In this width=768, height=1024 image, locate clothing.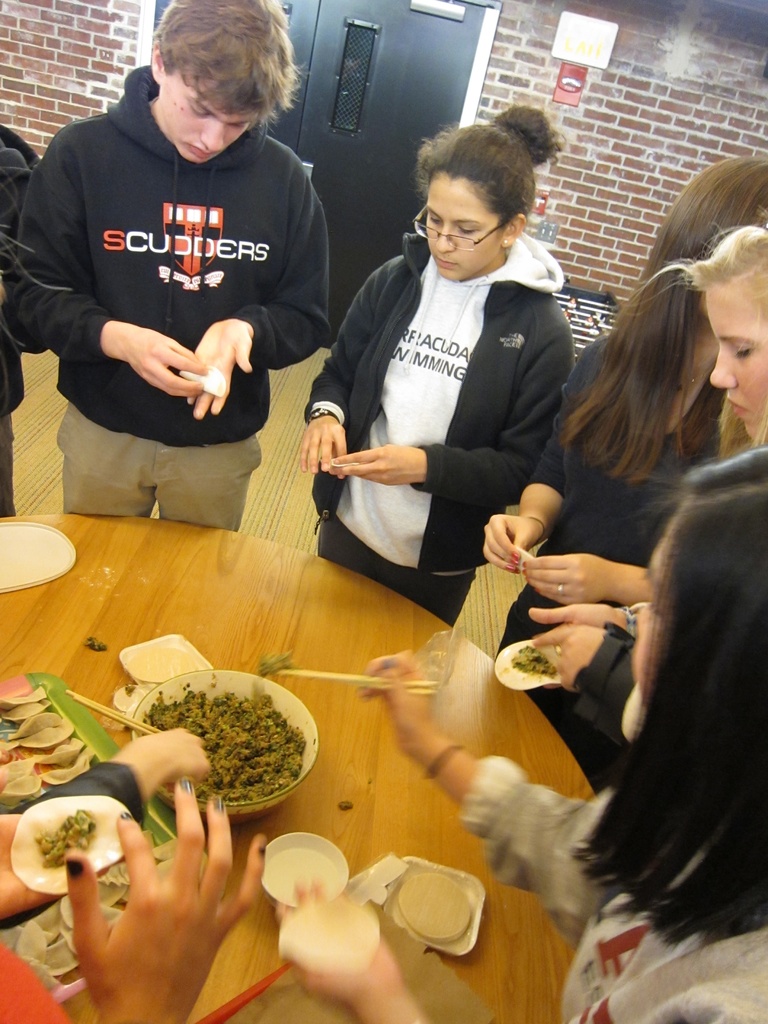
Bounding box: locate(13, 68, 320, 547).
